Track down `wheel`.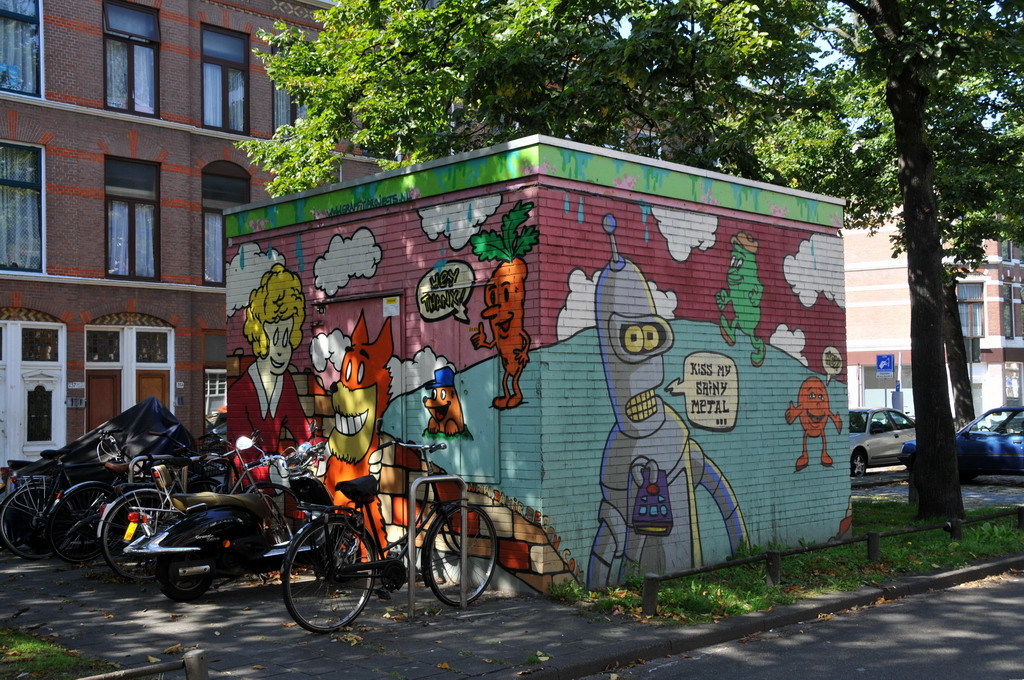
Tracked to <region>428, 502, 498, 609</region>.
